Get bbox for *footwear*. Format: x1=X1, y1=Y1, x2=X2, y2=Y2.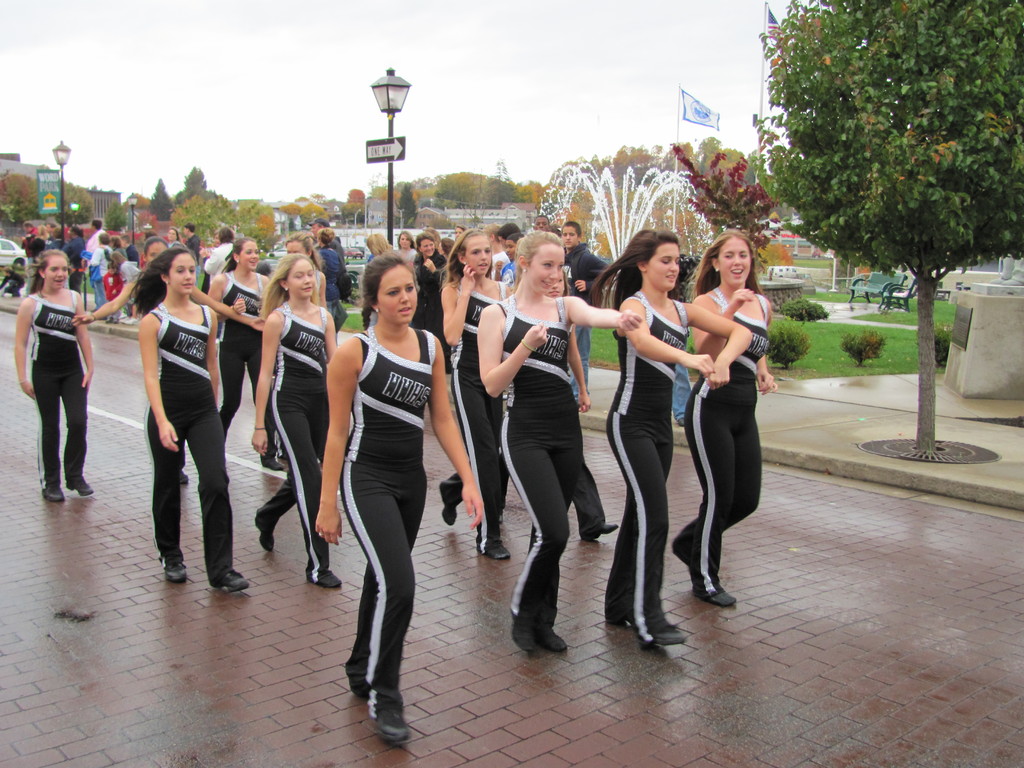
x1=60, y1=471, x2=93, y2=491.
